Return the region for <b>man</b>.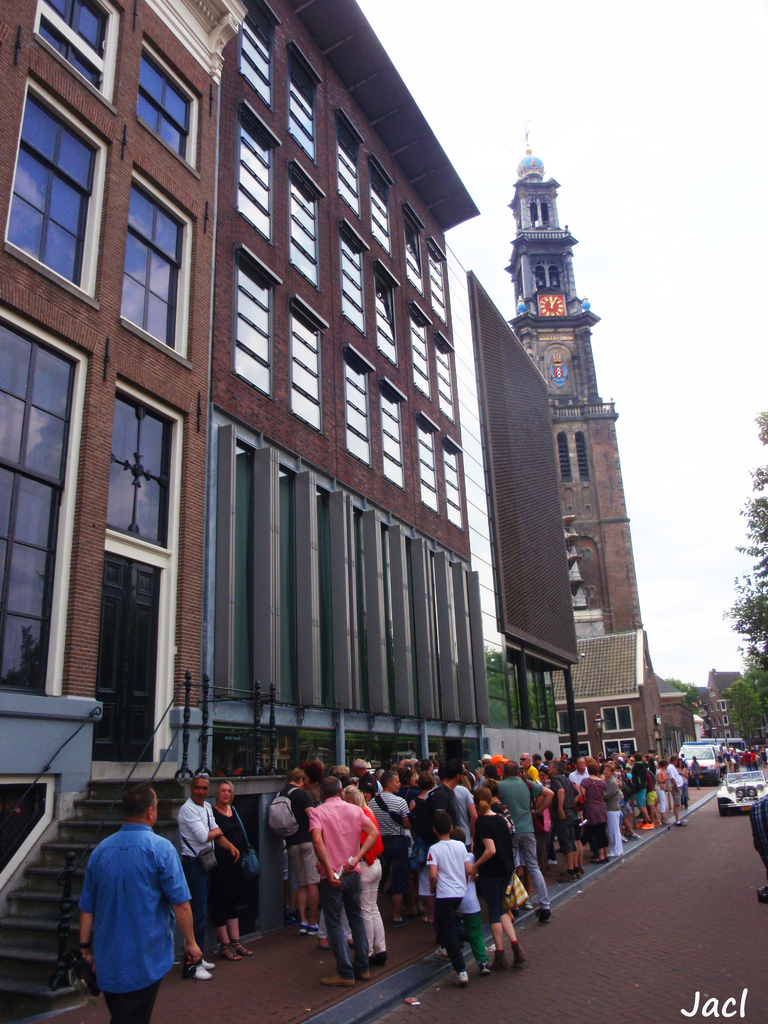
region(174, 765, 241, 979).
